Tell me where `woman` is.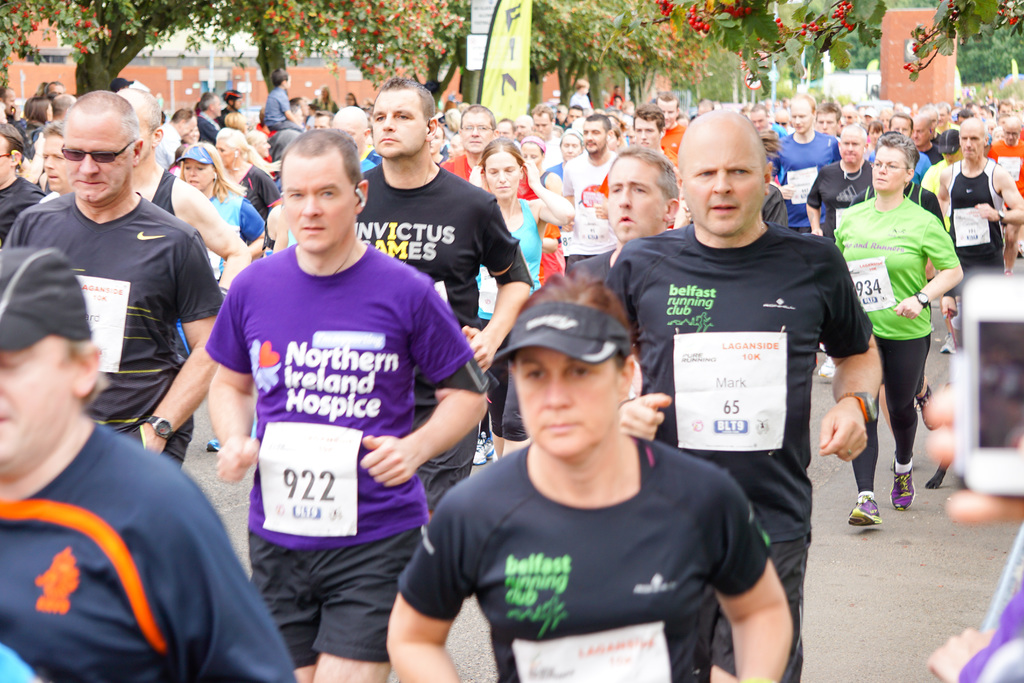
`woman` is at [x1=550, y1=128, x2=589, y2=184].
